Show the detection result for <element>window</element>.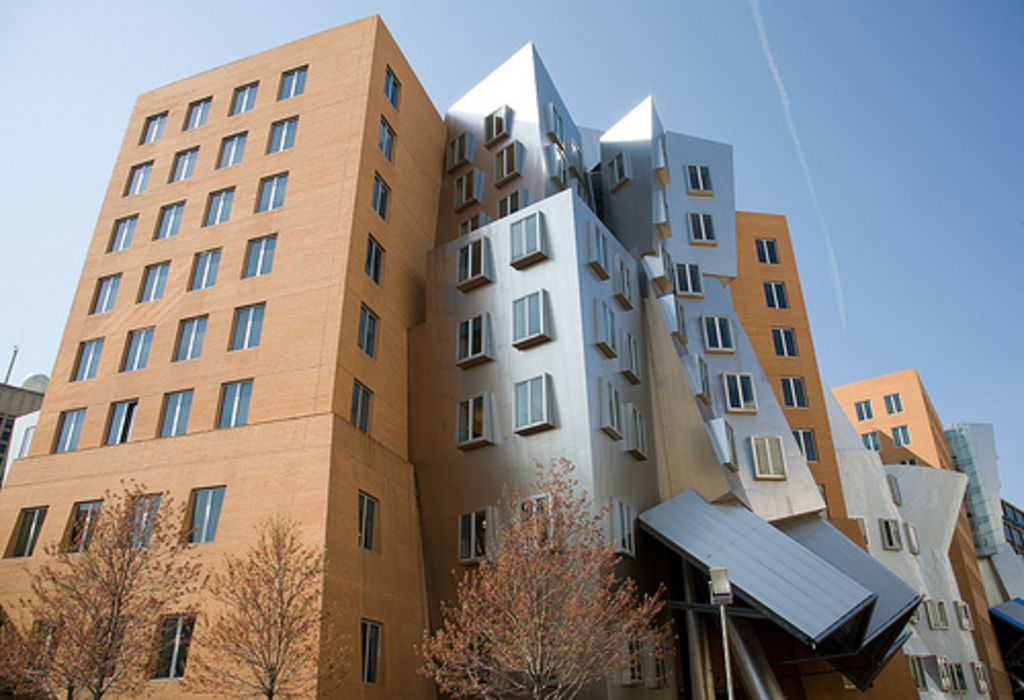
rect(457, 305, 494, 362).
